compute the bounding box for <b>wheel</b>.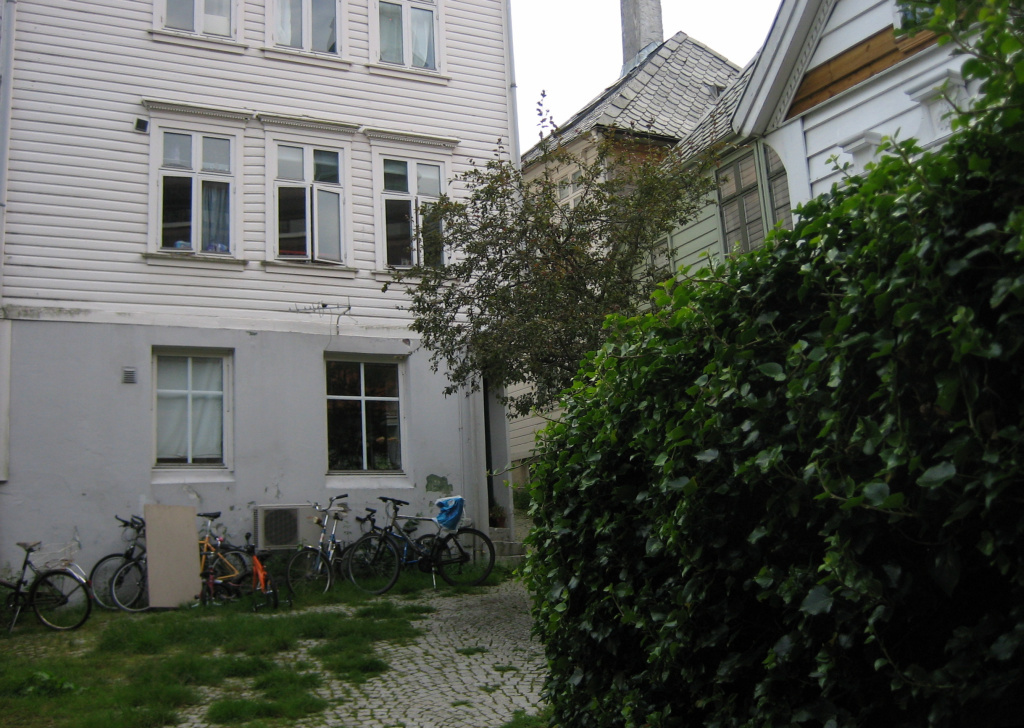
crop(202, 544, 246, 602).
